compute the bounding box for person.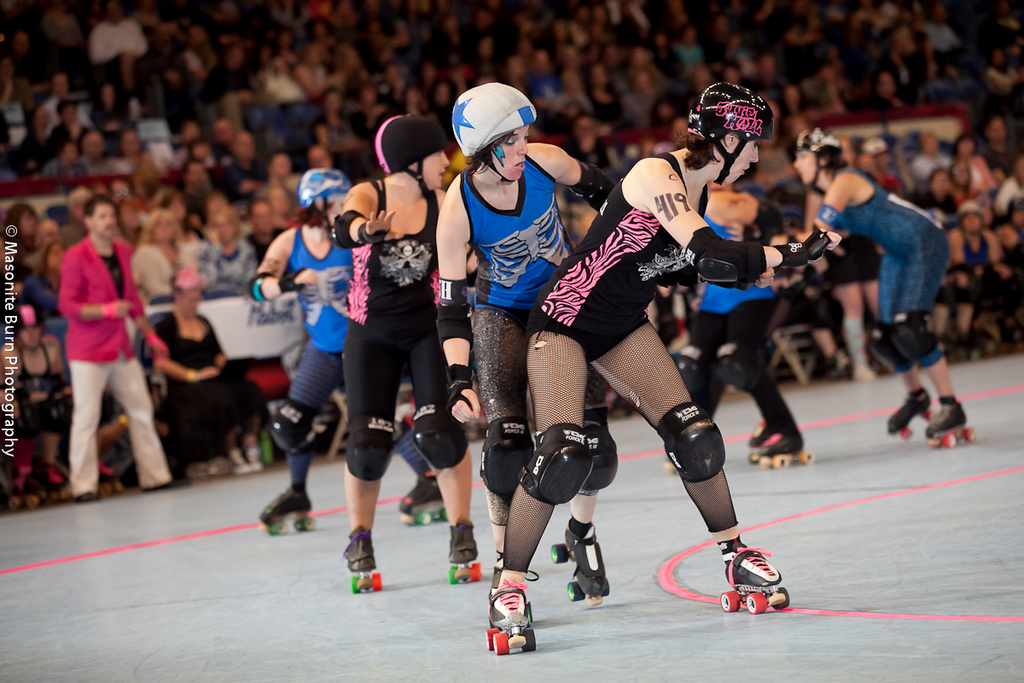
{"left": 485, "top": 77, "right": 844, "bottom": 652}.
